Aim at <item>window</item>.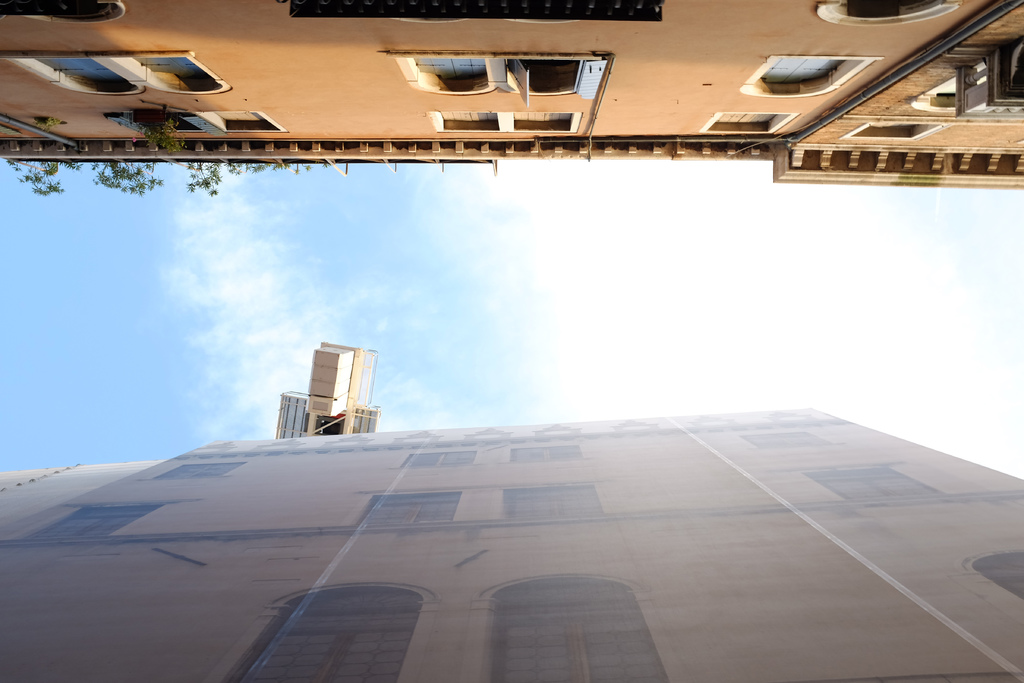
Aimed at {"left": 504, "top": 441, "right": 594, "bottom": 461}.
